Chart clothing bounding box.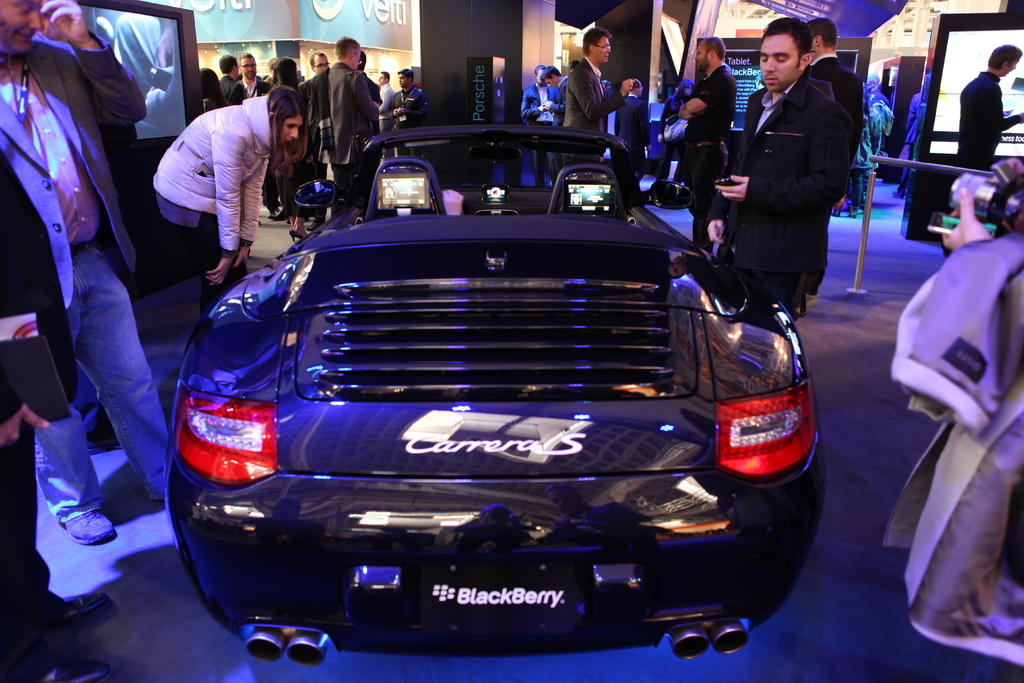
Charted: box=[876, 233, 1023, 672].
